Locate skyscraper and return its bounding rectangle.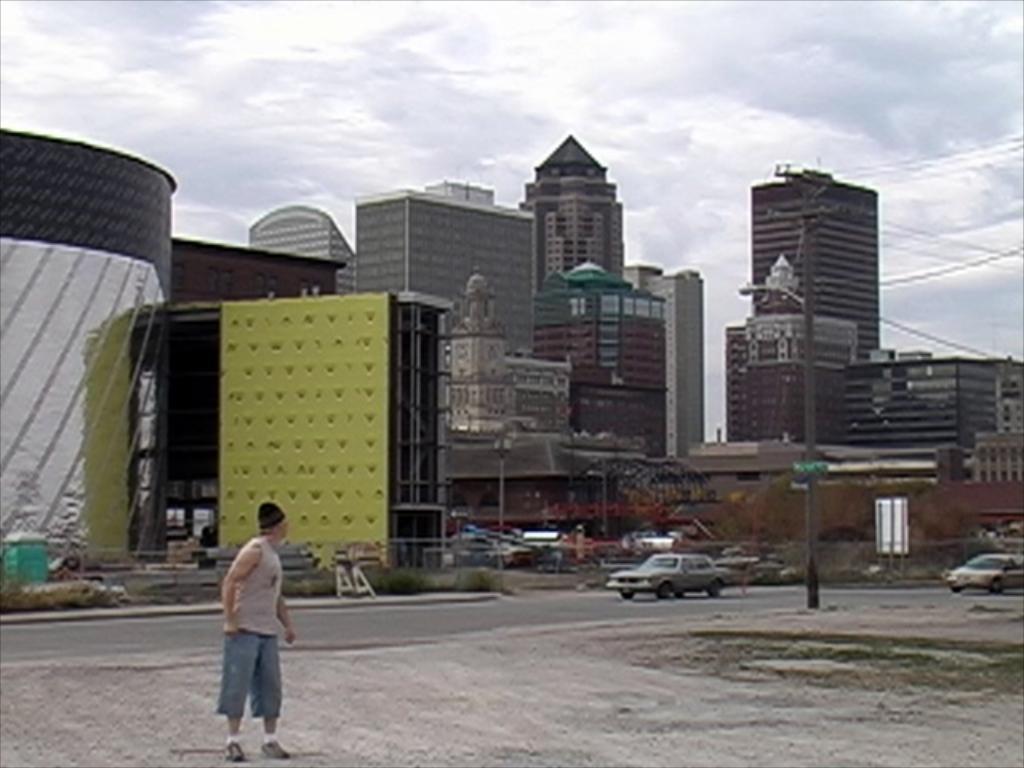
bbox(517, 130, 635, 286).
